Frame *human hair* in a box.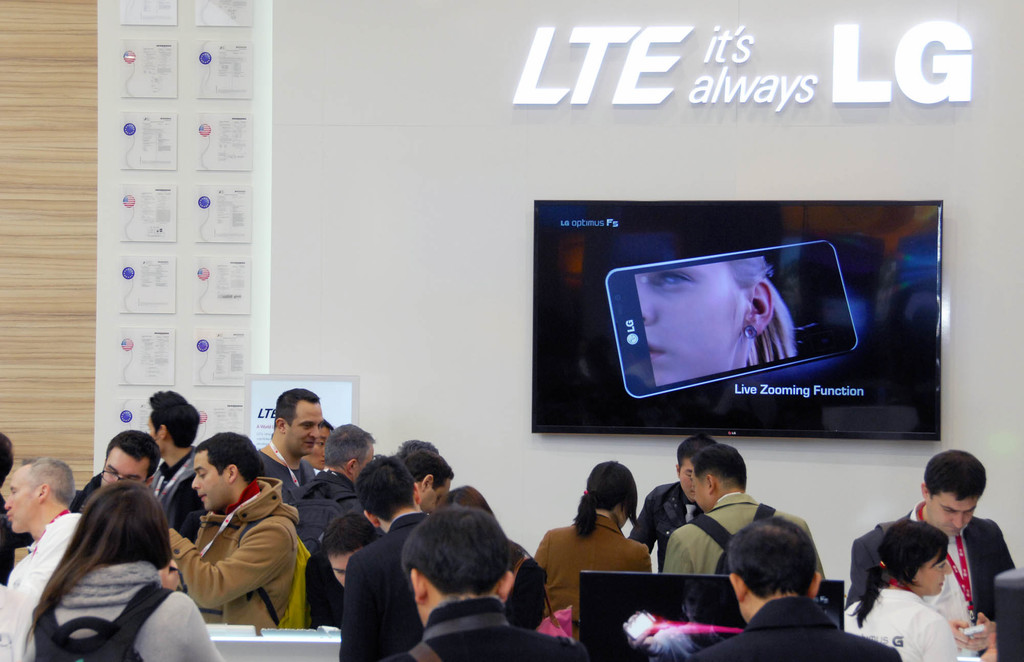
(left=402, top=449, right=457, bottom=492).
